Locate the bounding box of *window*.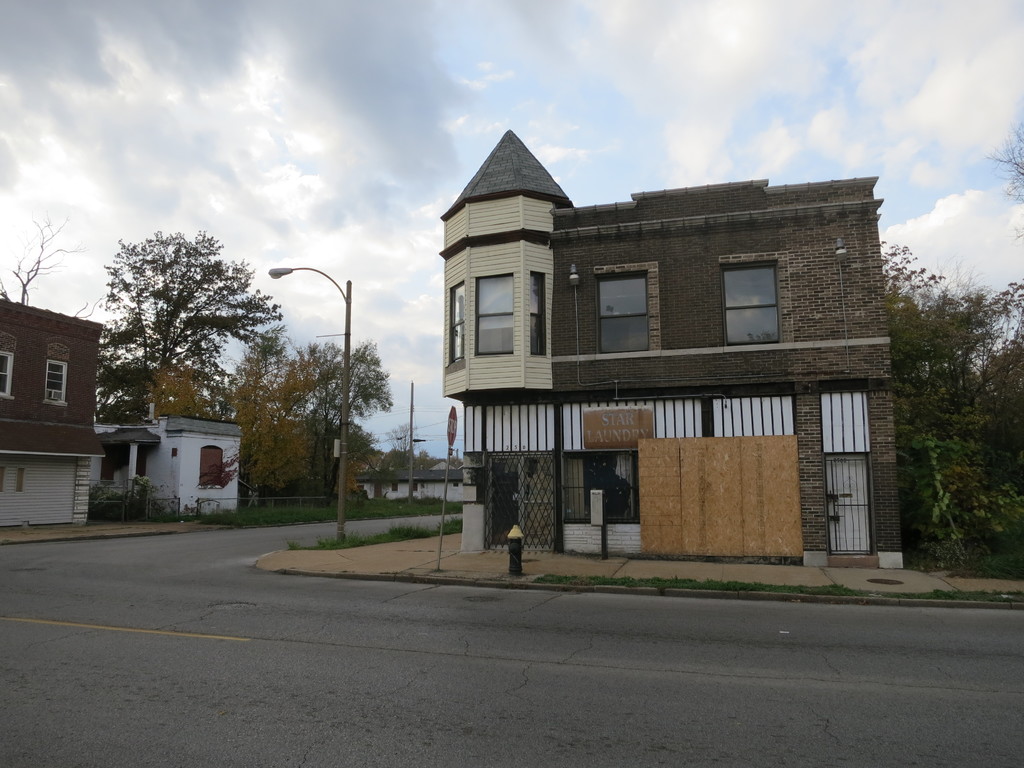
Bounding box: box(42, 358, 67, 408).
